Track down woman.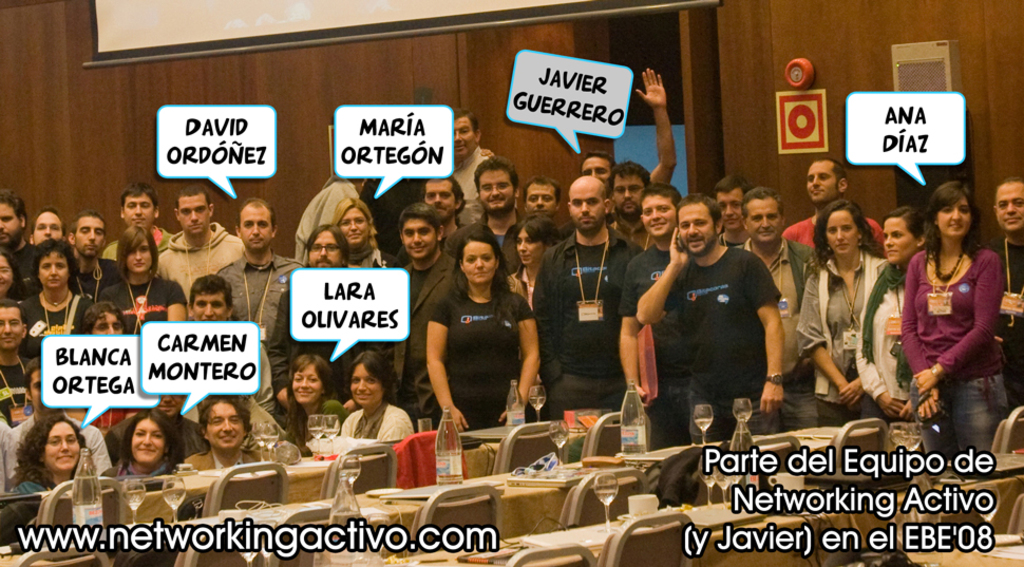
Tracked to [left=342, top=352, right=420, bottom=454].
